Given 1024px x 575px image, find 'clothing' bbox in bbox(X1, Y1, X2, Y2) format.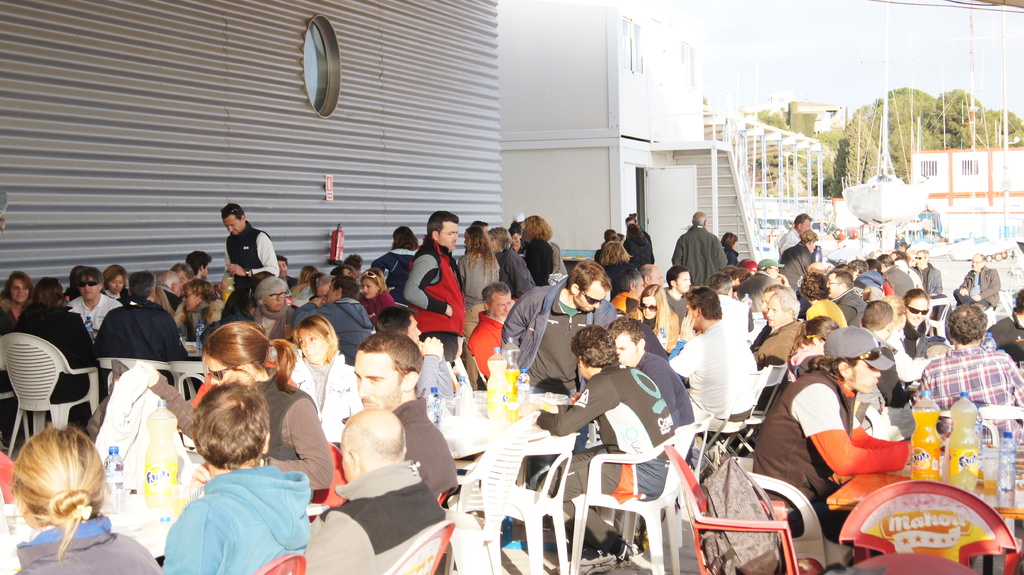
bbox(500, 276, 616, 395).
